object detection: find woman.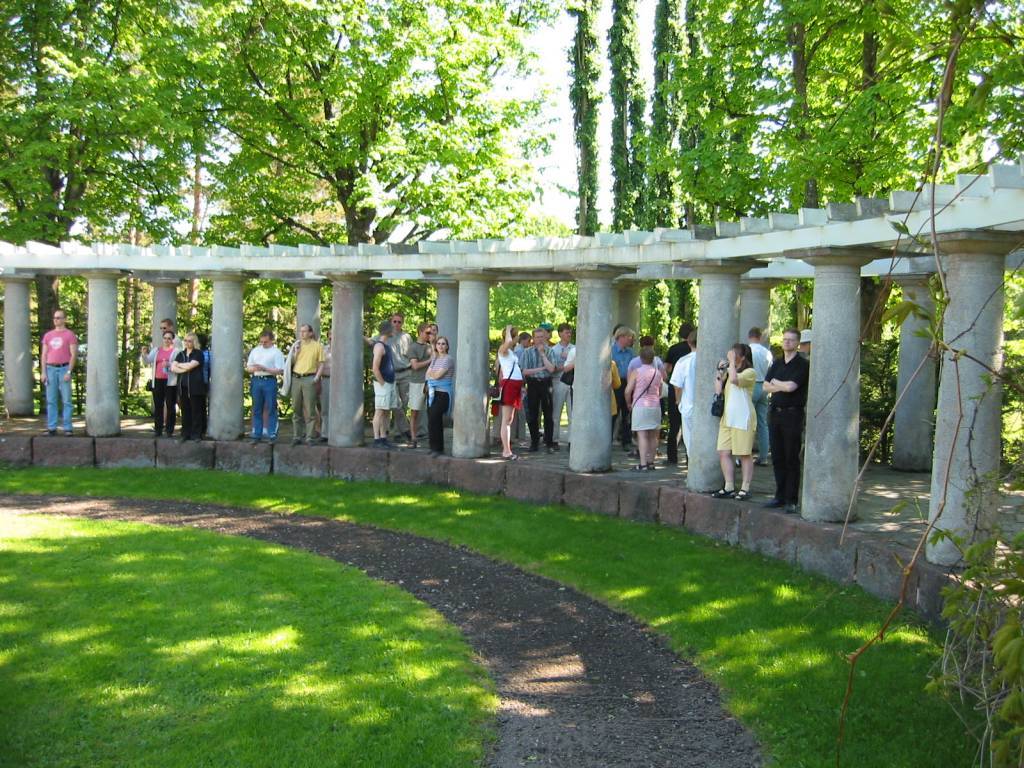
[497, 327, 525, 458].
